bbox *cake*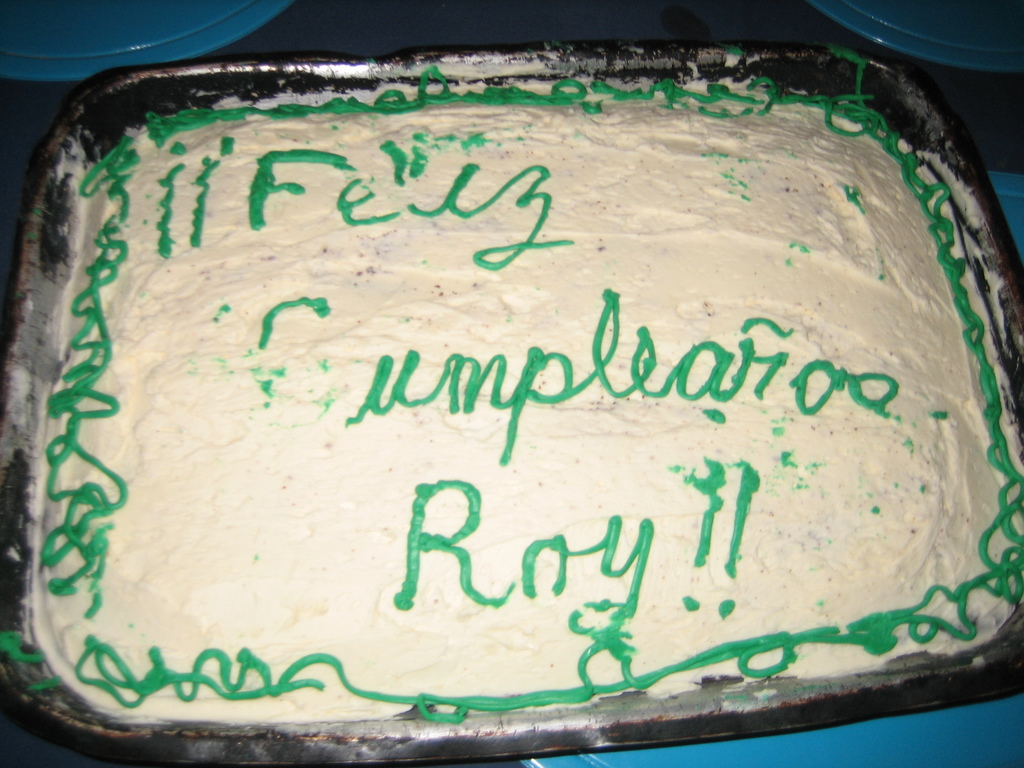
box(31, 90, 1023, 721)
